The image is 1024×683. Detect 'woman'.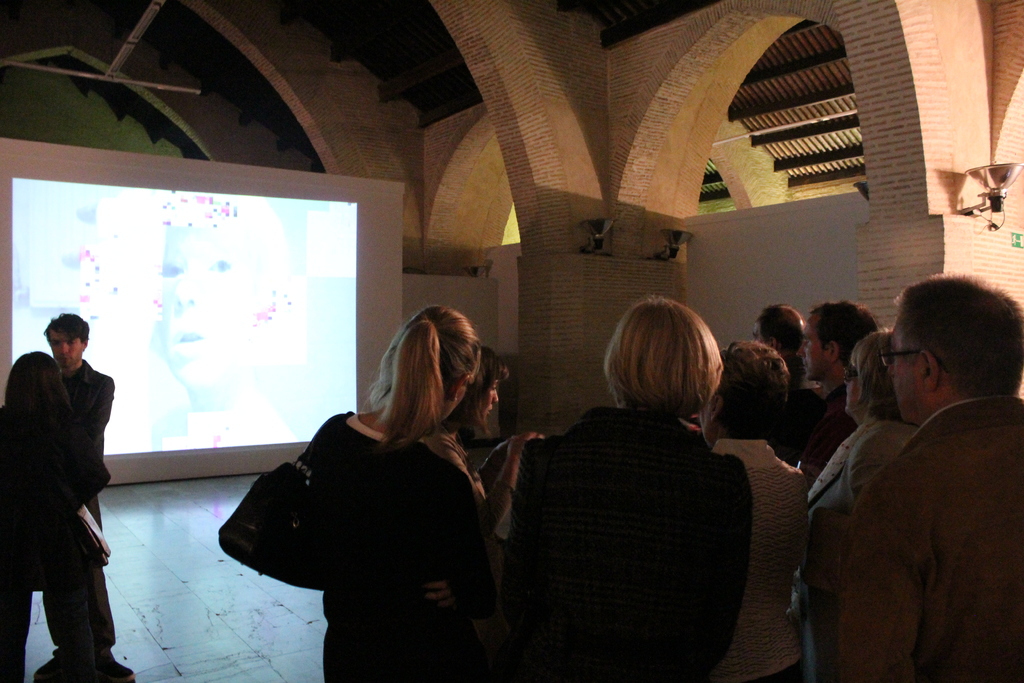
Detection: x1=0 y1=350 x2=113 y2=682.
